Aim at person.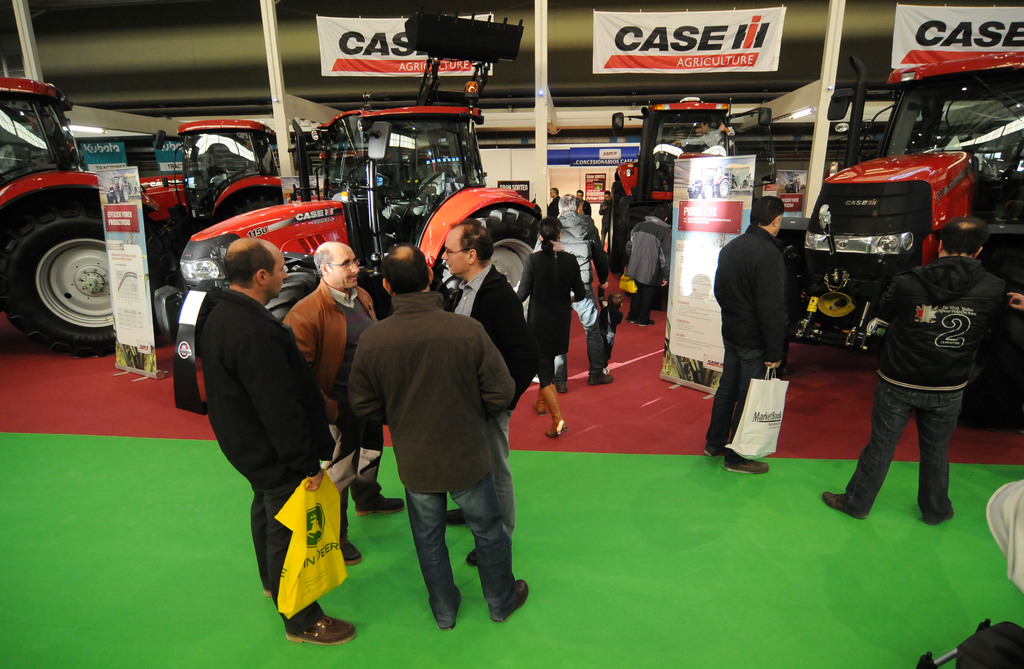
Aimed at x1=205, y1=239, x2=342, y2=634.
